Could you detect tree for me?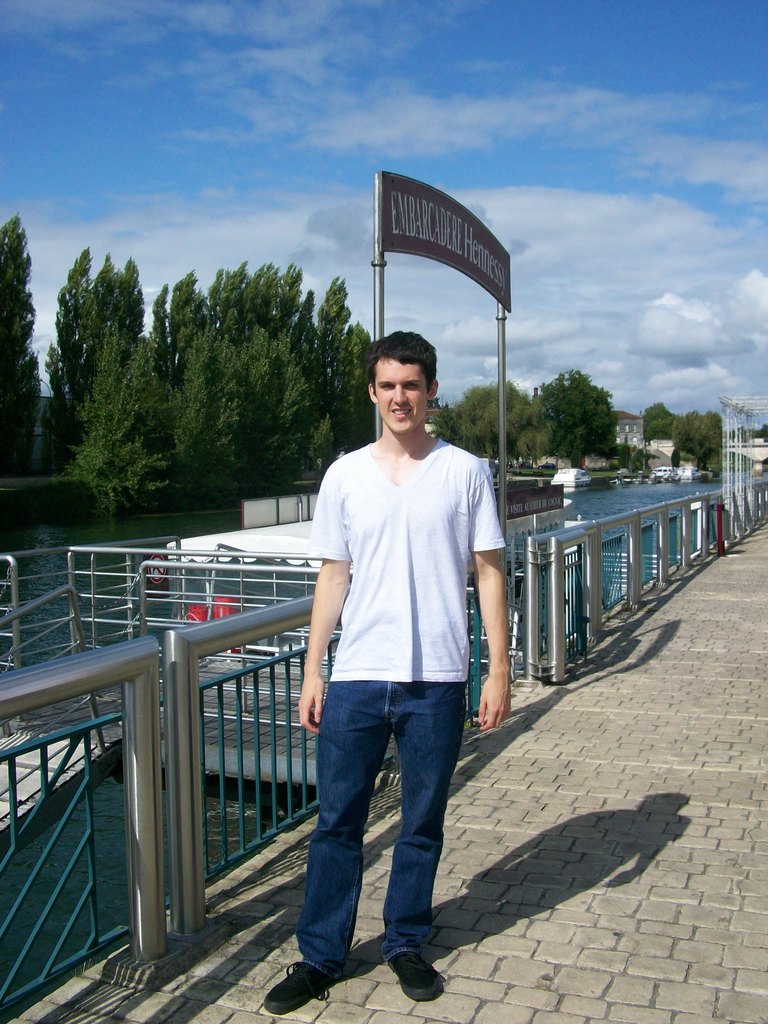
Detection result: {"left": 0, "top": 217, "right": 42, "bottom": 474}.
